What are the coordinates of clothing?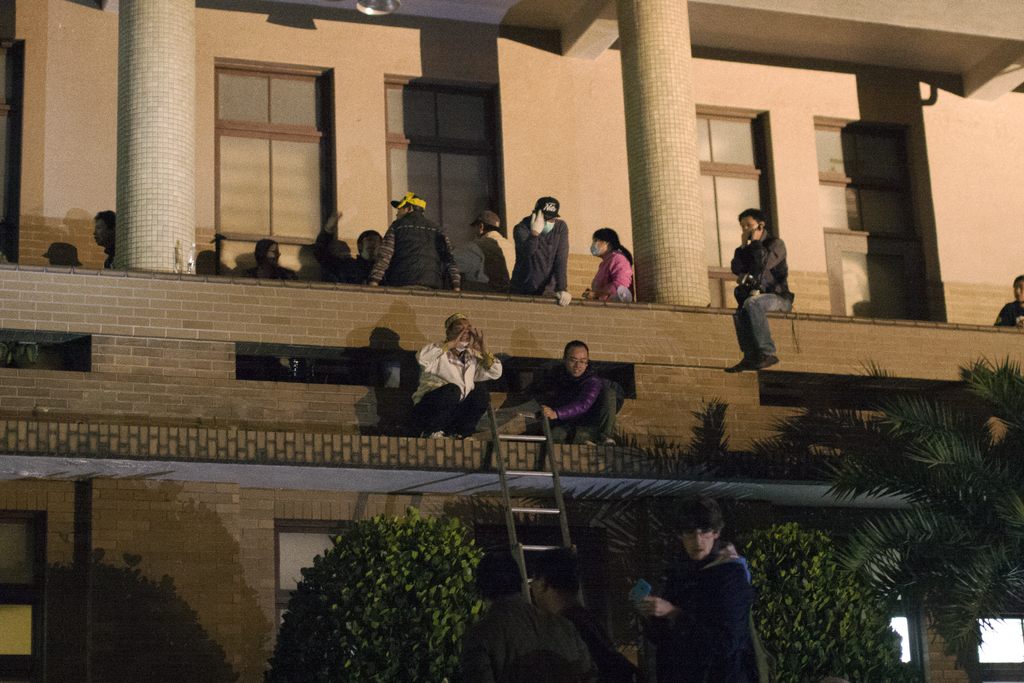
pyautogui.locateOnScreen(735, 228, 794, 357).
